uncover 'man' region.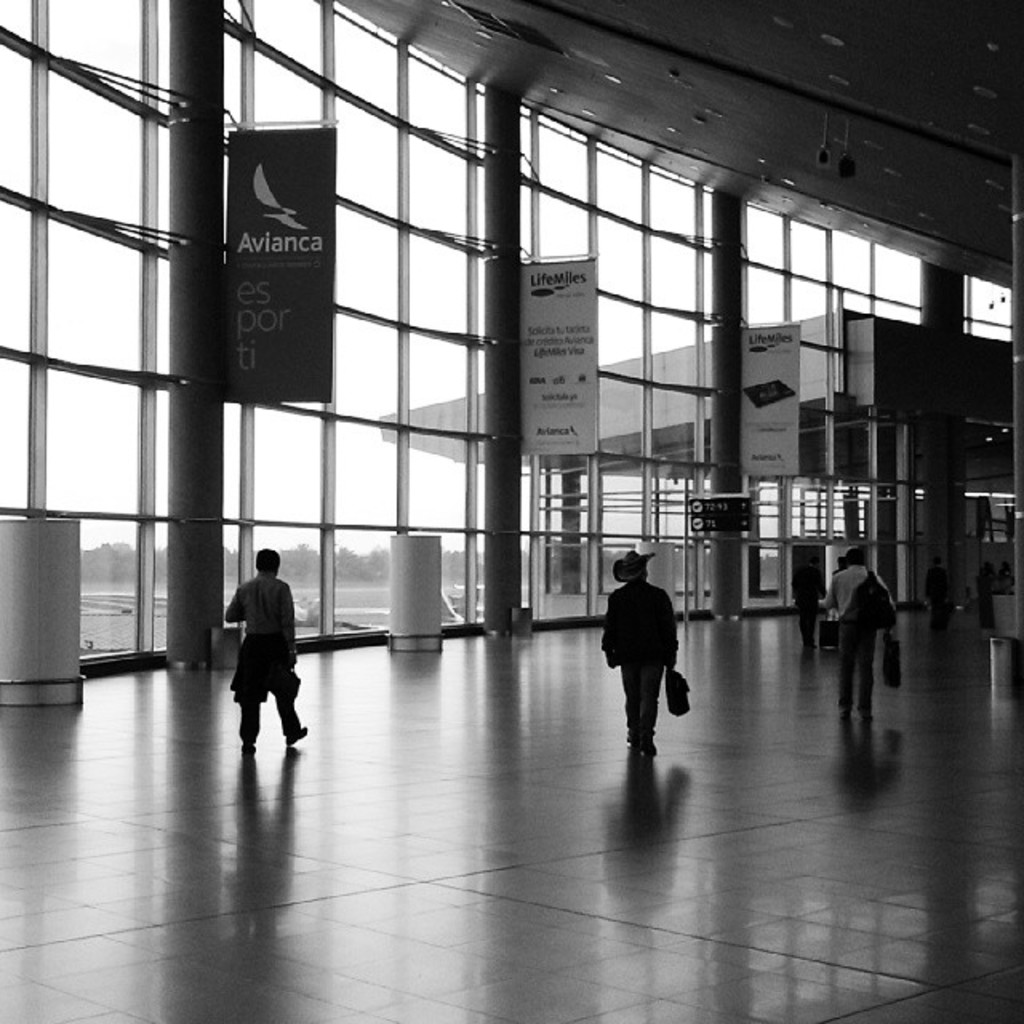
Uncovered: 224 549 310 739.
